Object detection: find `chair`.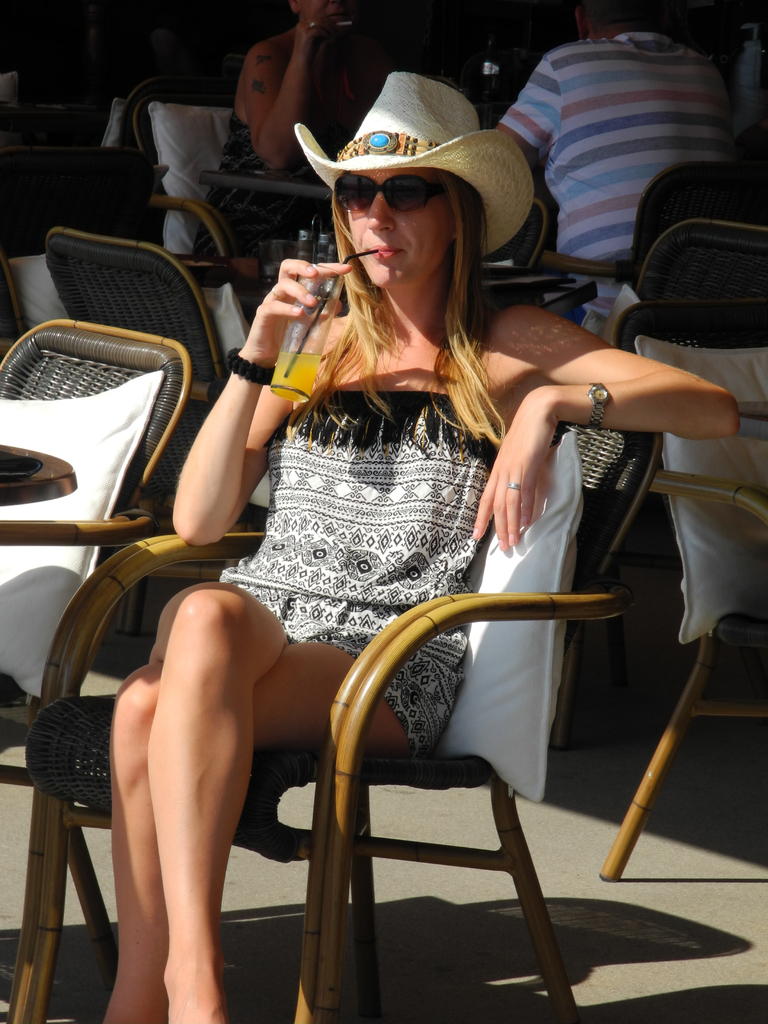
bbox=[255, 484, 625, 1023].
